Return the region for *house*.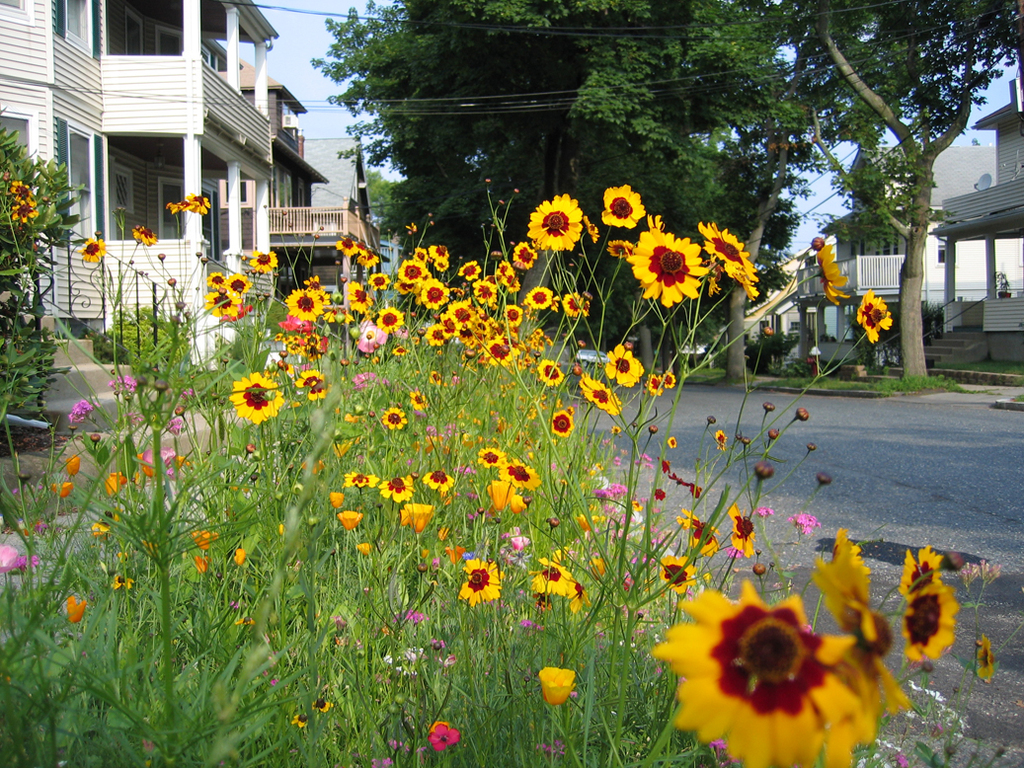
{"left": 222, "top": 57, "right": 380, "bottom": 332}.
